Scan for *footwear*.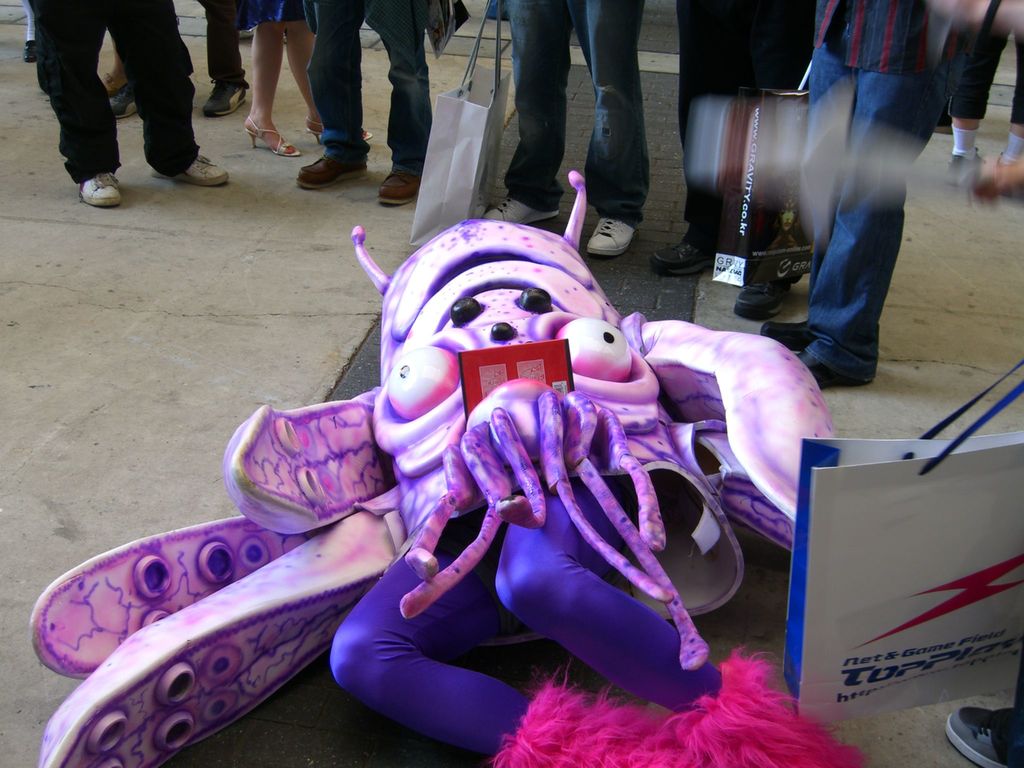
Scan result: 372 170 422 207.
